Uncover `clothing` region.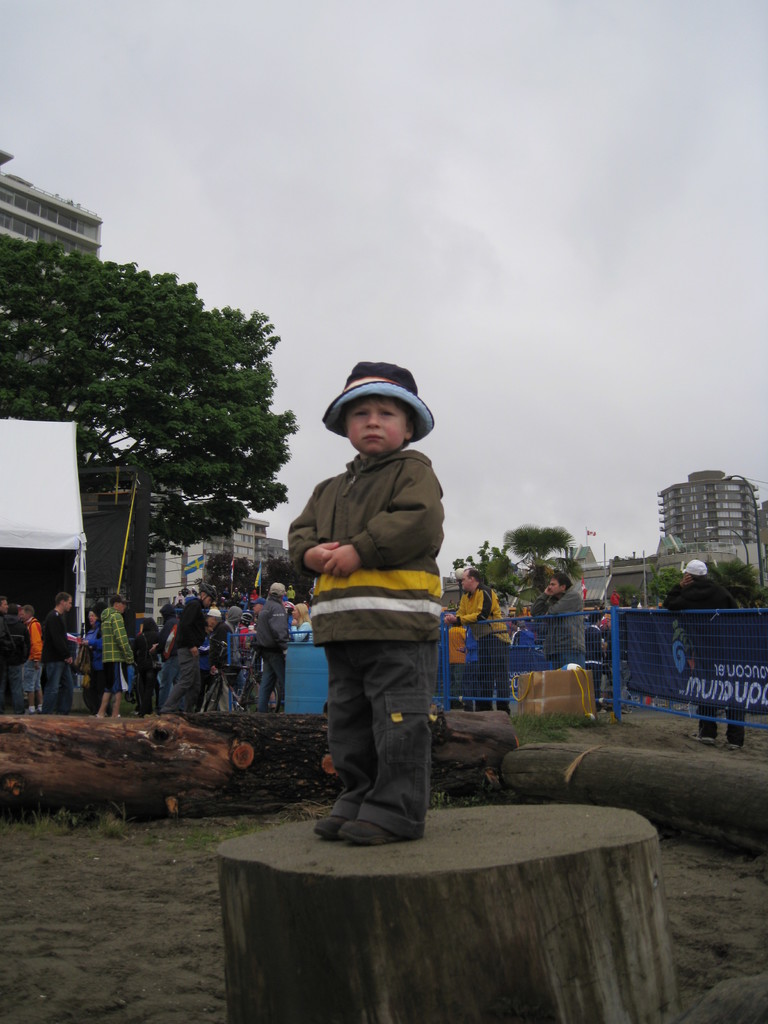
Uncovered: (41,607,74,714).
